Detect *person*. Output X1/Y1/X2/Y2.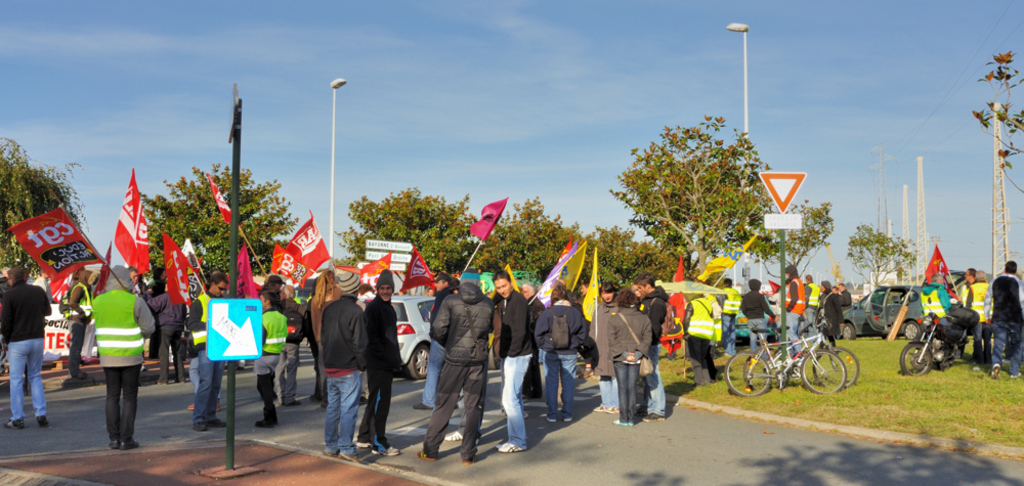
964/271/987/361.
